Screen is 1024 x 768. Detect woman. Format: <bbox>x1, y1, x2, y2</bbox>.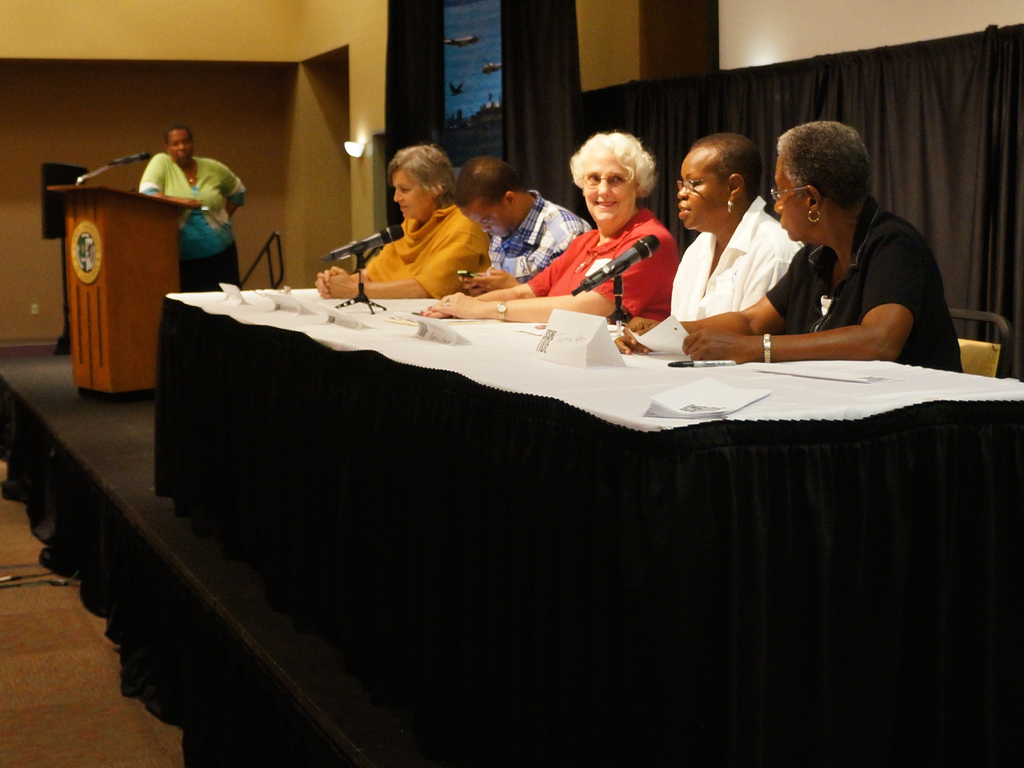
<bbox>138, 124, 247, 292</bbox>.
